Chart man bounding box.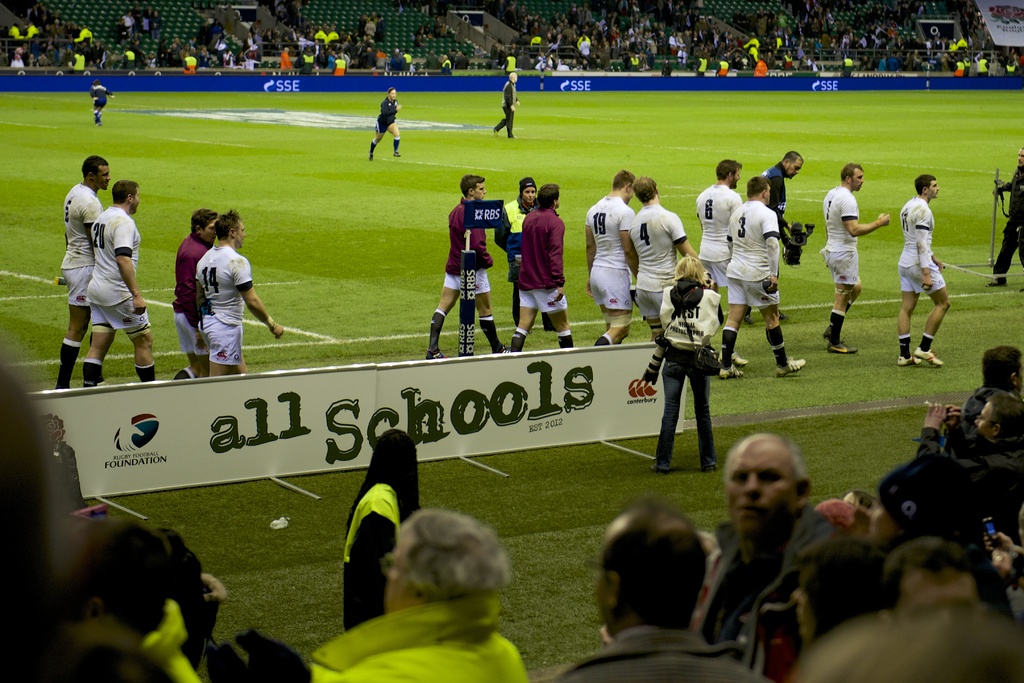
Charted: [left=988, top=142, right=1023, bottom=299].
